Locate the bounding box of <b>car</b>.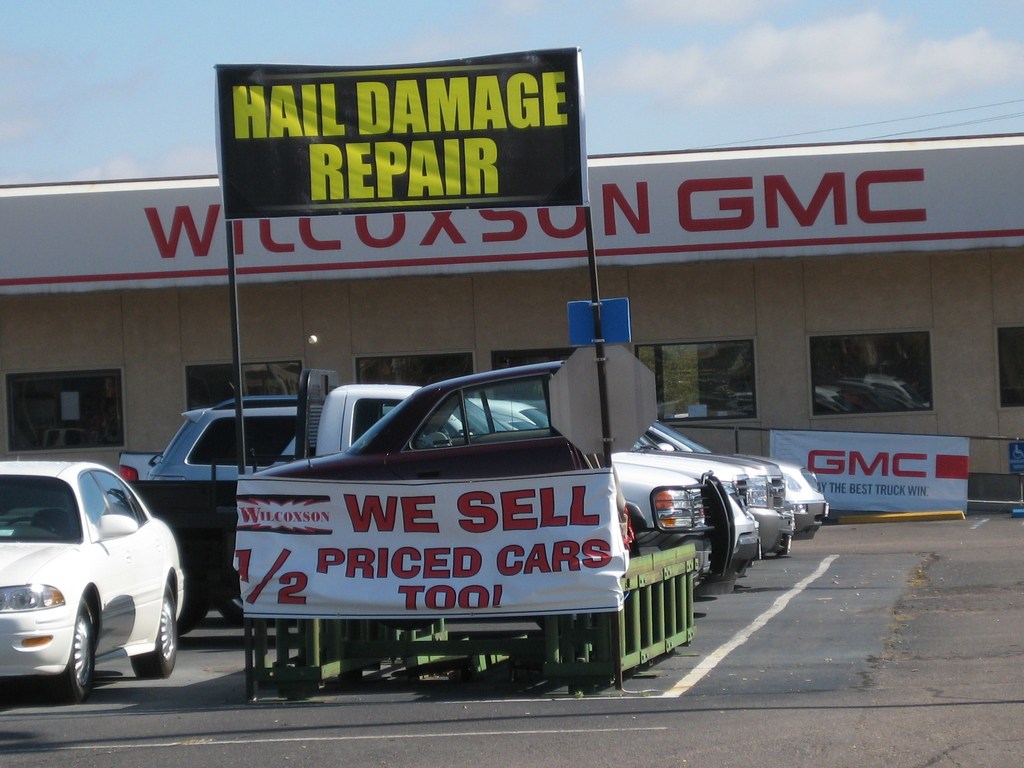
Bounding box: <bbox>467, 397, 758, 513</bbox>.
